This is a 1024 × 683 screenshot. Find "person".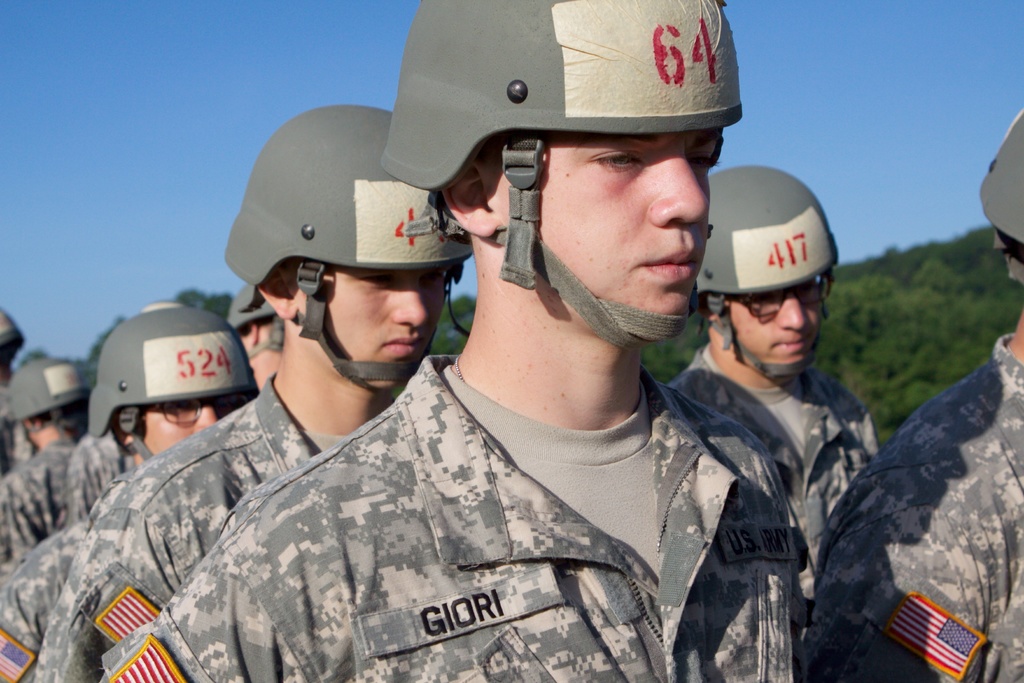
Bounding box: rect(97, 0, 812, 682).
